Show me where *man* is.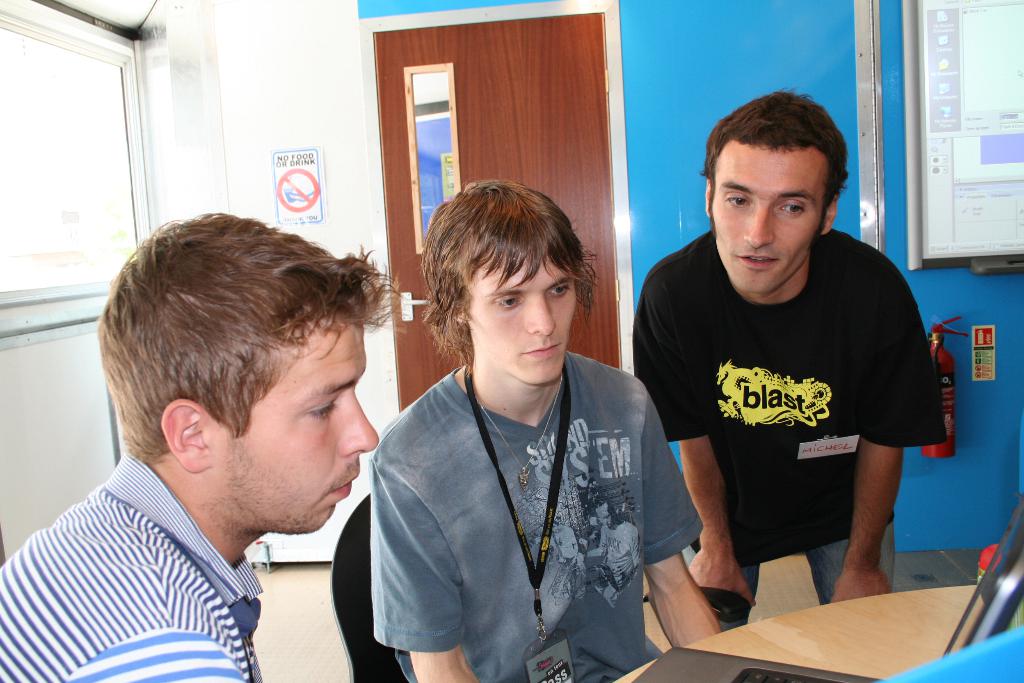
*man* is at left=367, top=179, right=723, bottom=682.
